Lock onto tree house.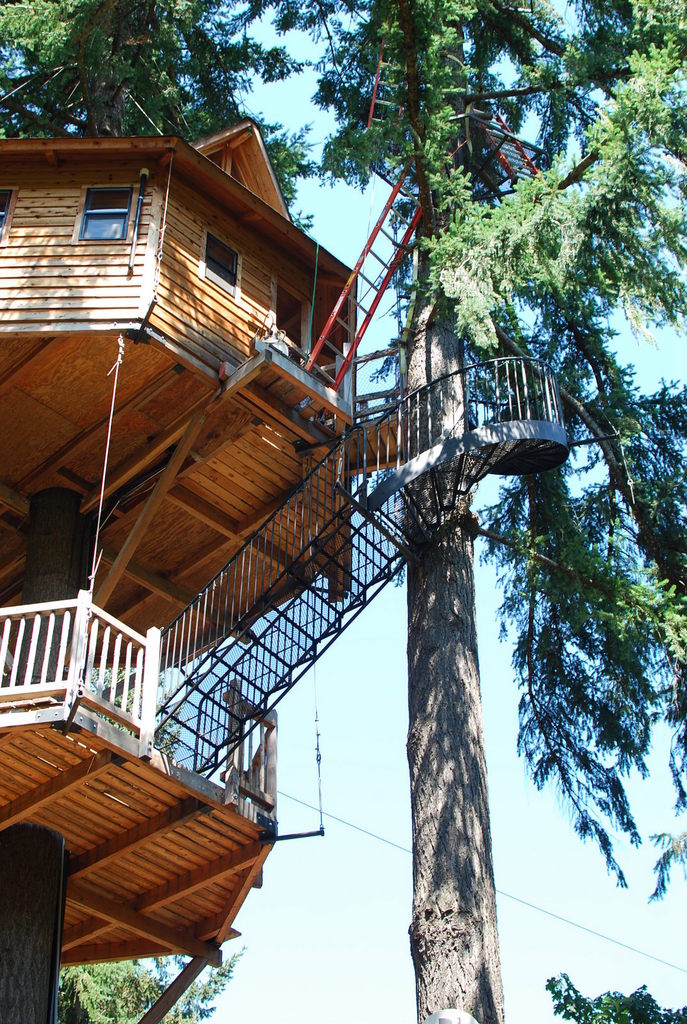
Locked: {"x1": 0, "y1": 114, "x2": 409, "y2": 1022}.
